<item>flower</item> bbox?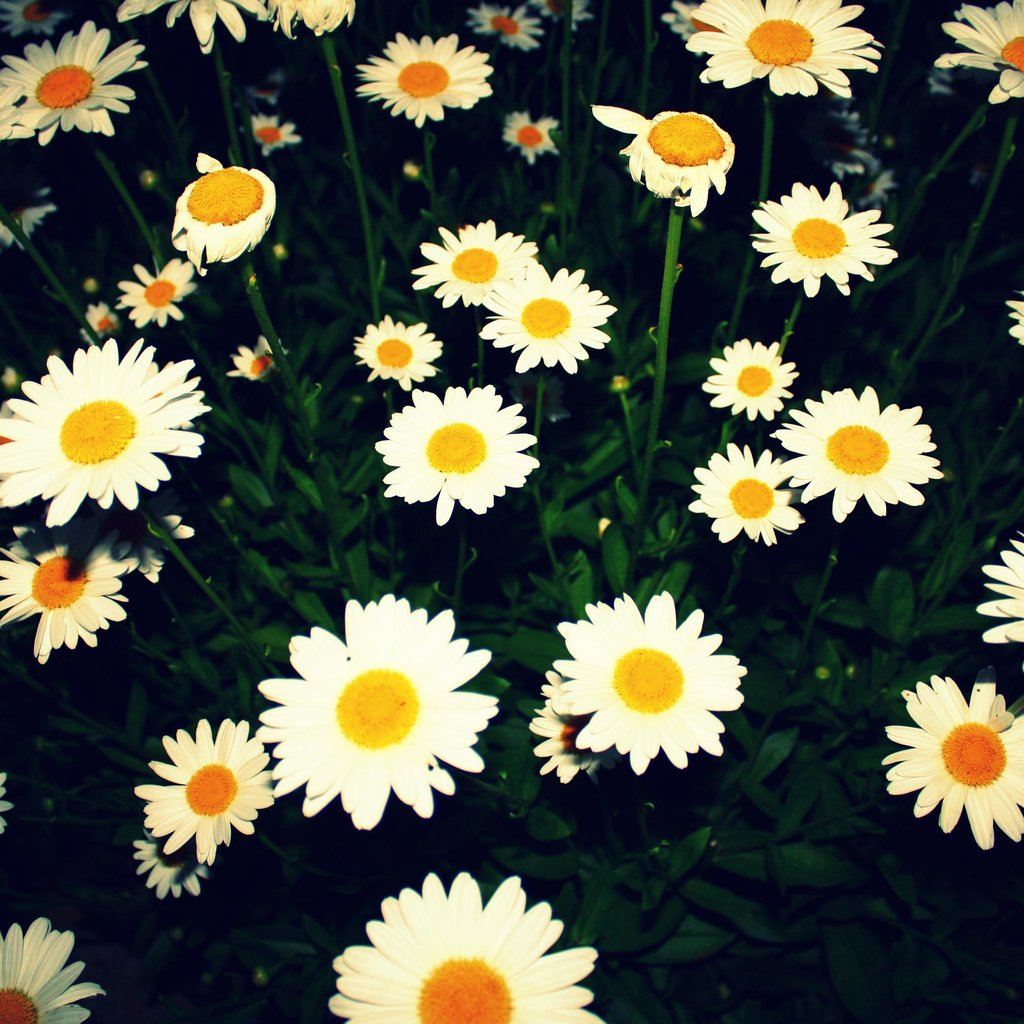
Rect(0, 16, 147, 163)
